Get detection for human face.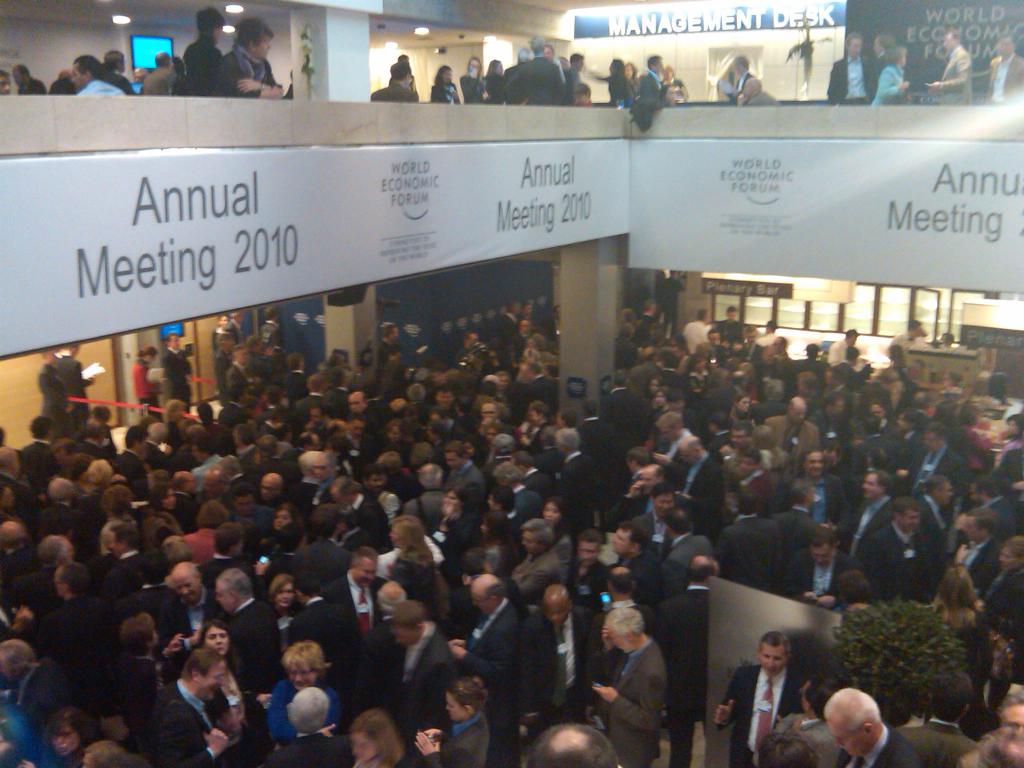
Detection: [397, 621, 417, 644].
